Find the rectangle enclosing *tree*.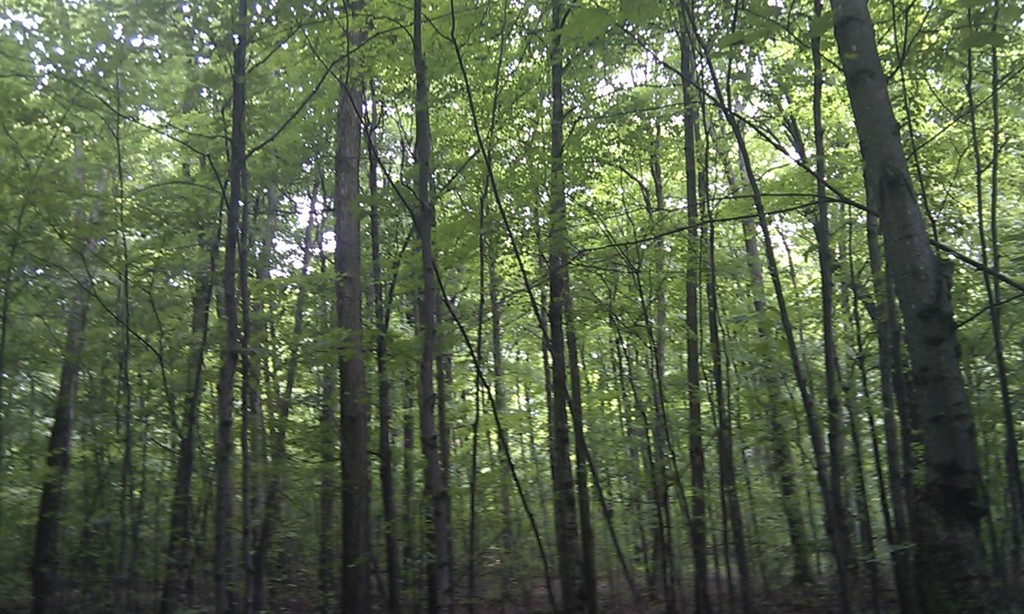
<bbox>398, 0, 452, 607</bbox>.
